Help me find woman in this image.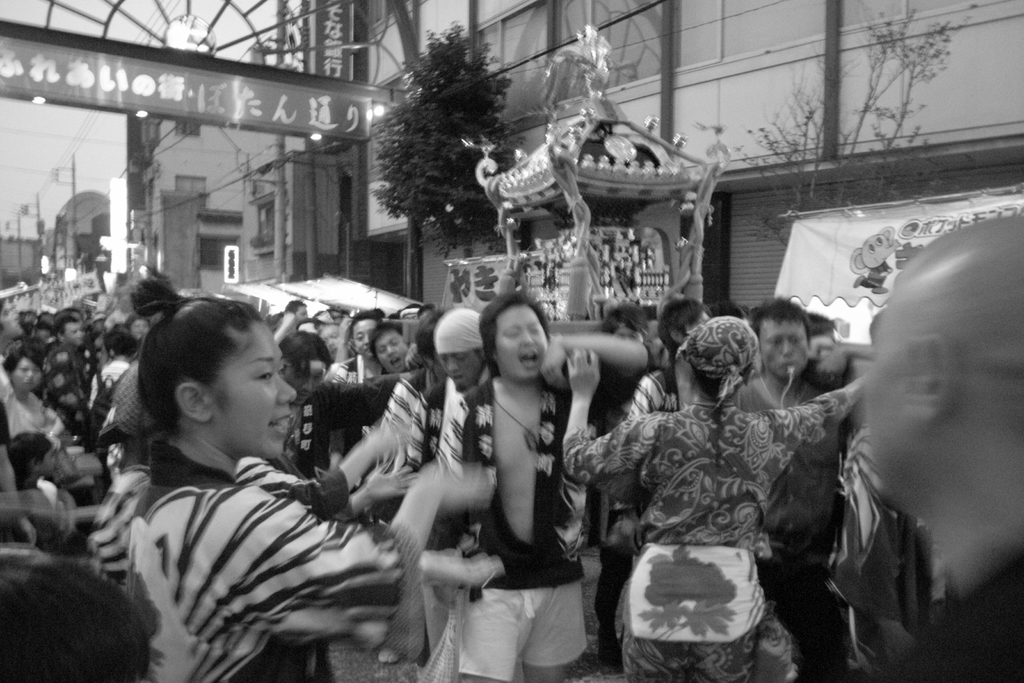
Found it: <region>447, 265, 598, 678</region>.
